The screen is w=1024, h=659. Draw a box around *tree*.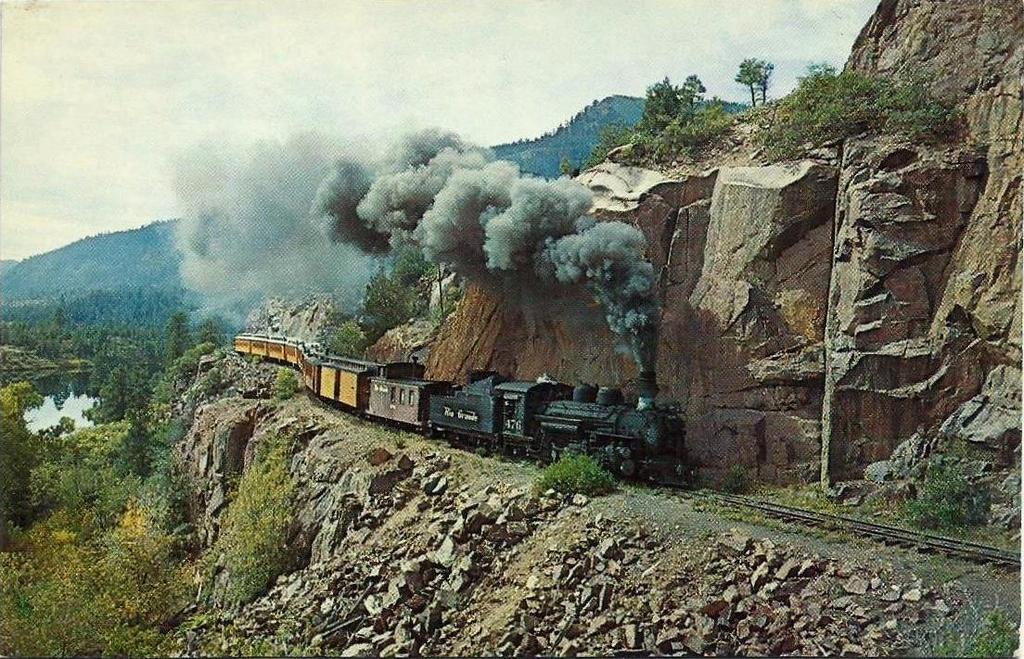
l=566, t=123, r=623, b=176.
